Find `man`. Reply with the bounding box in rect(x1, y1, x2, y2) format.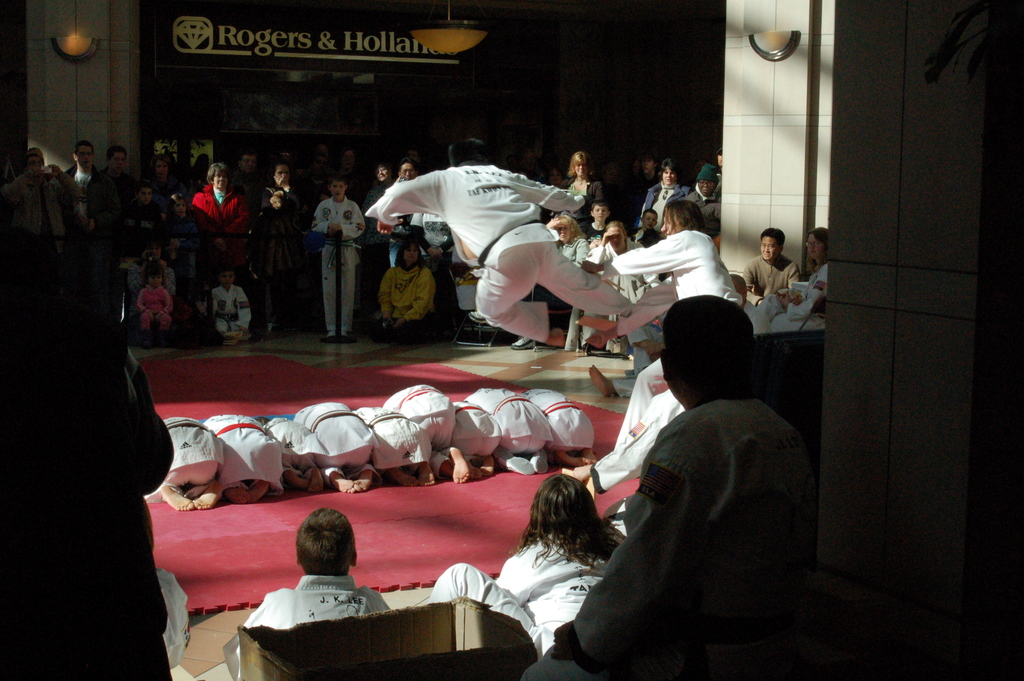
rect(364, 138, 632, 347).
